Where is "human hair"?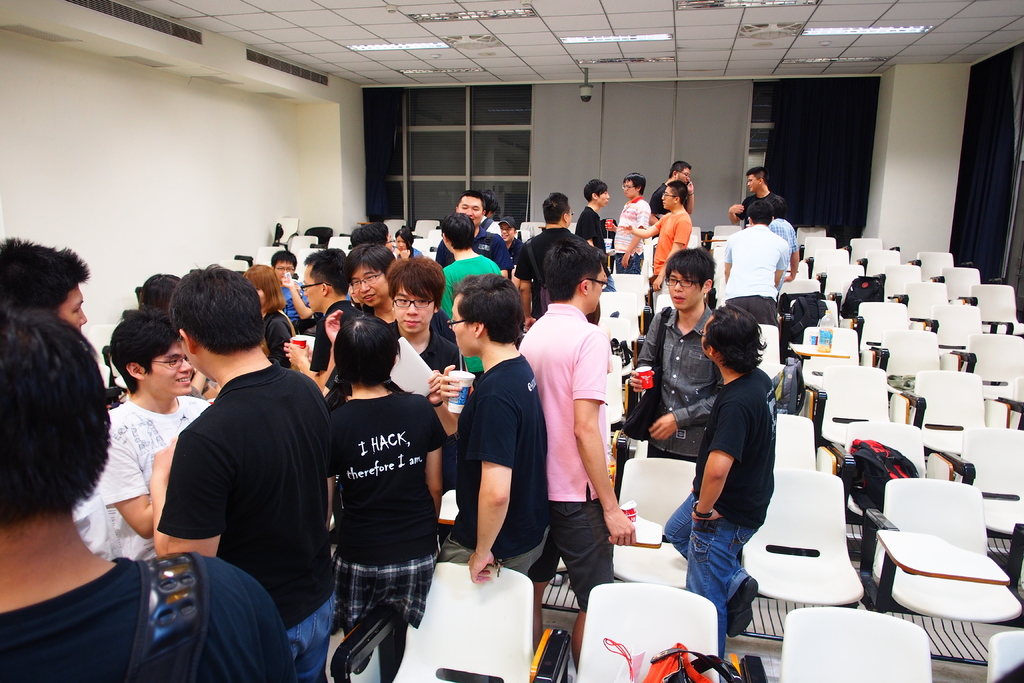
<box>669,160,692,178</box>.
